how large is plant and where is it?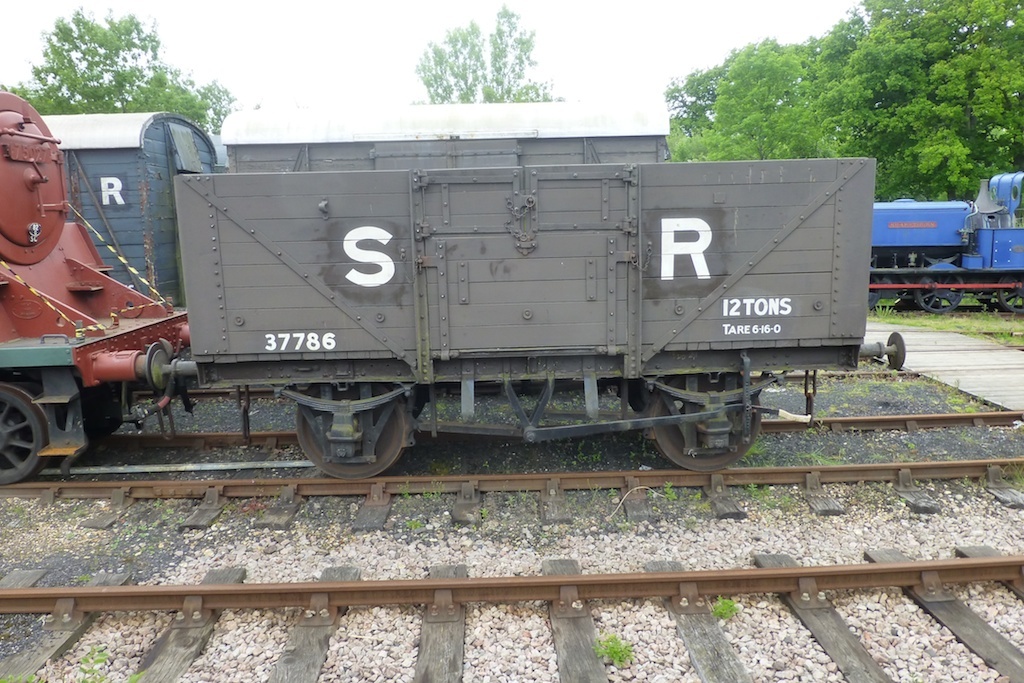
Bounding box: bbox=(609, 486, 618, 497).
